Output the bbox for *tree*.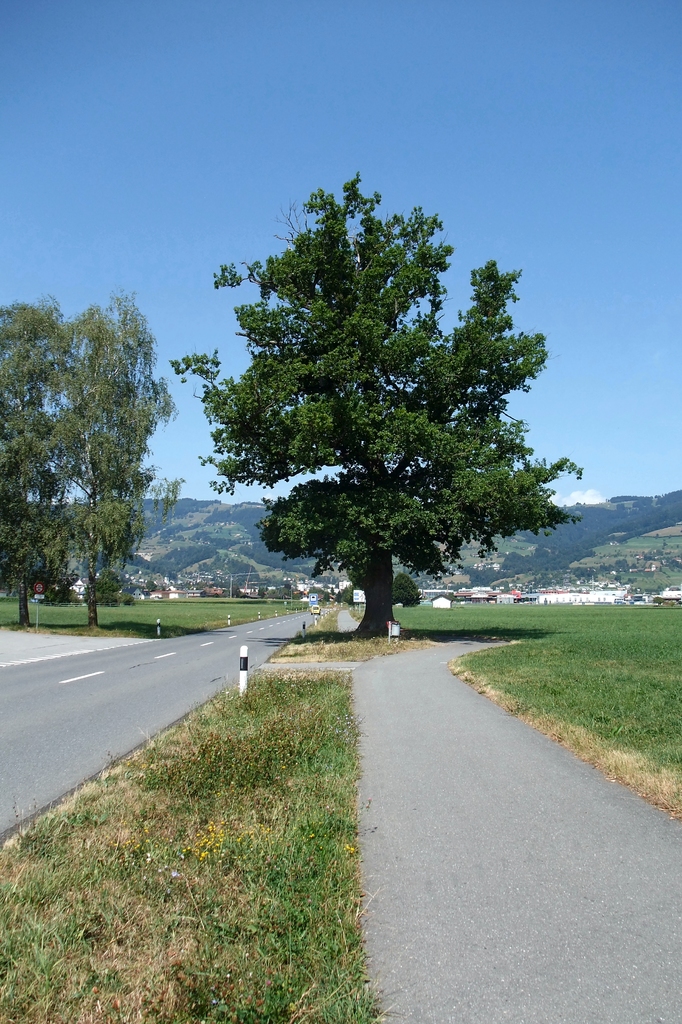
pyautogui.locateOnScreen(0, 300, 173, 626).
